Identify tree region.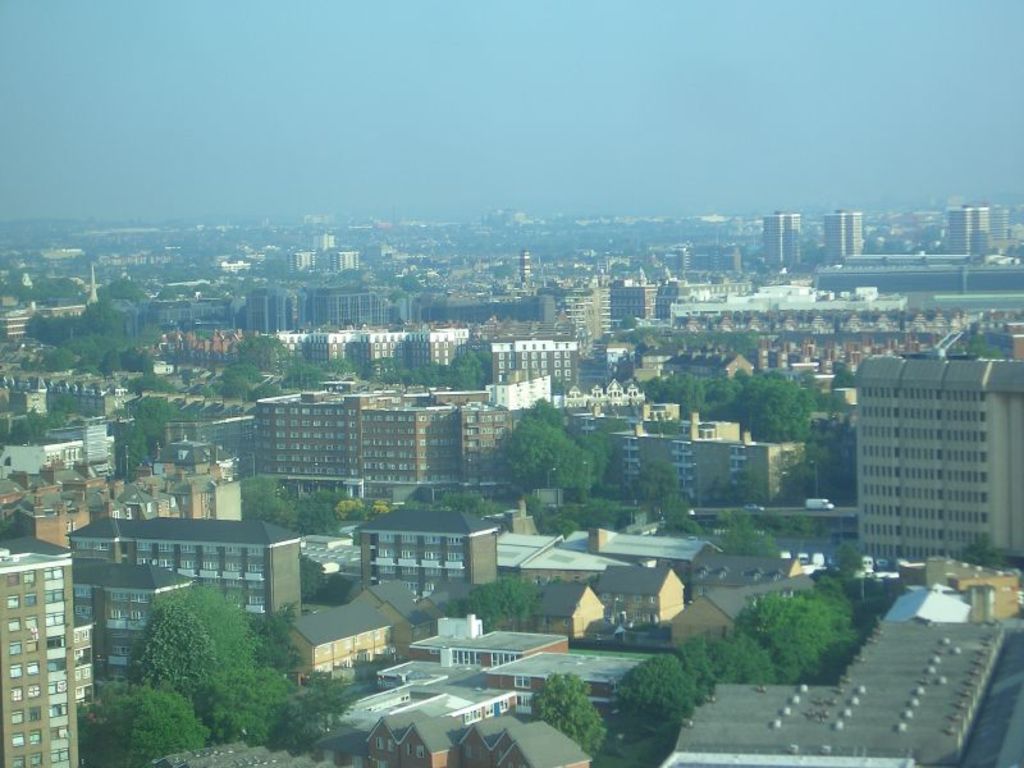
Region: Rect(636, 457, 700, 534).
